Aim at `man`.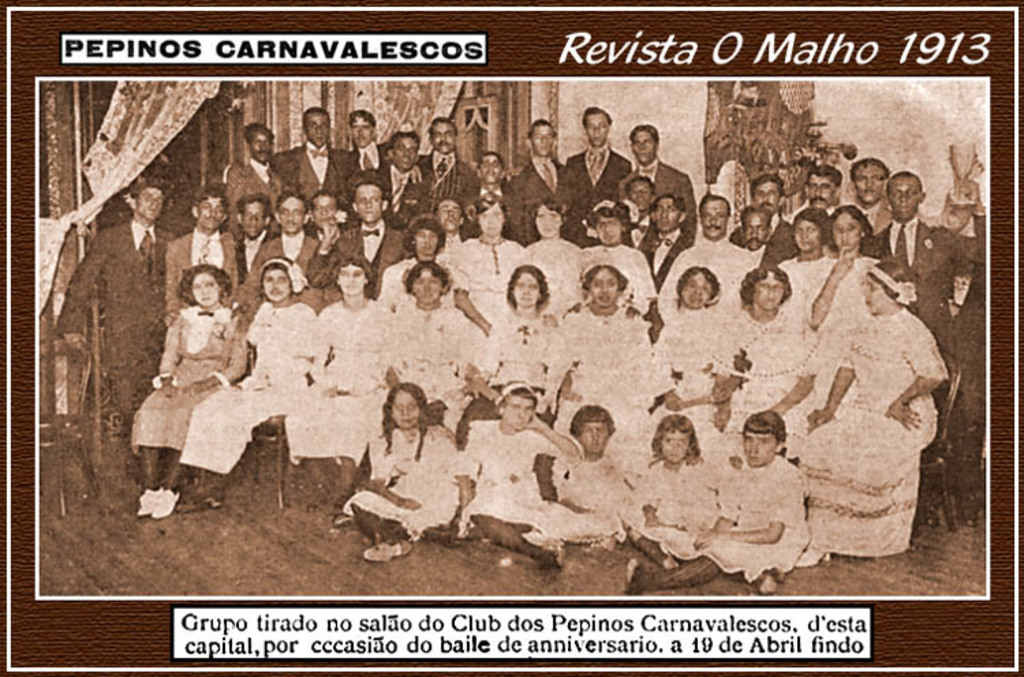
Aimed at select_region(55, 180, 179, 483).
